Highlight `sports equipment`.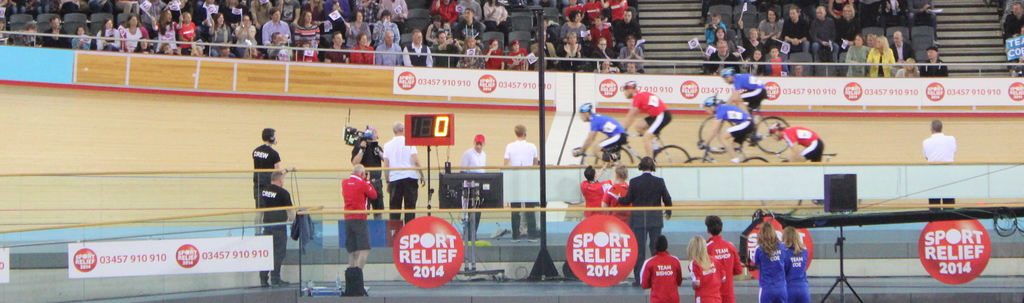
Highlighted region: locate(571, 147, 634, 208).
